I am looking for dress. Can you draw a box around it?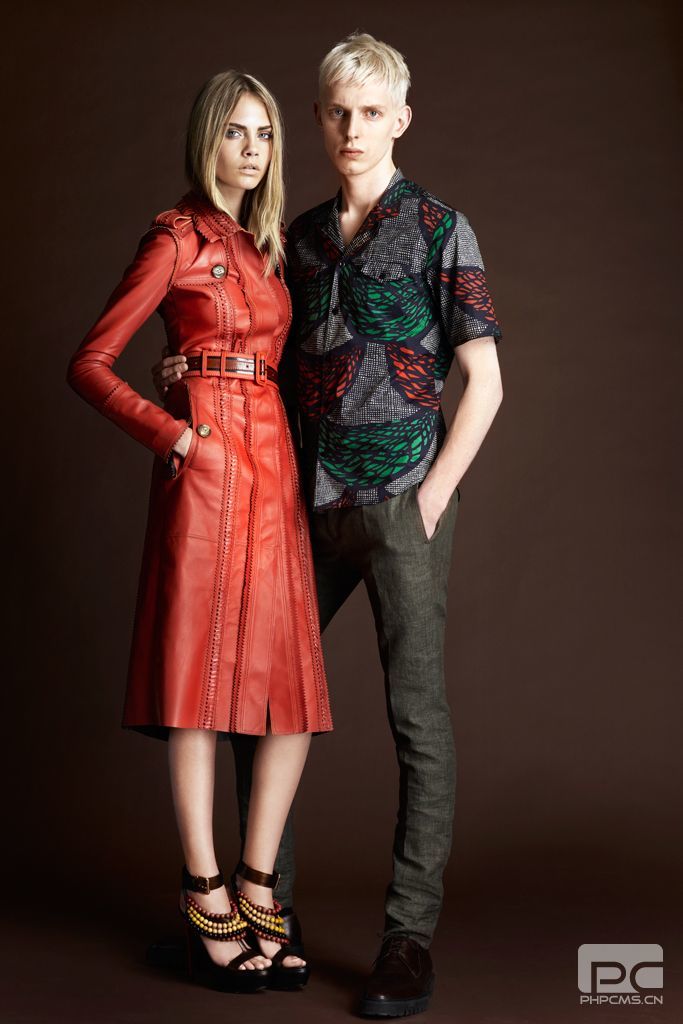
Sure, the bounding box is {"left": 64, "top": 186, "right": 345, "bottom": 741}.
